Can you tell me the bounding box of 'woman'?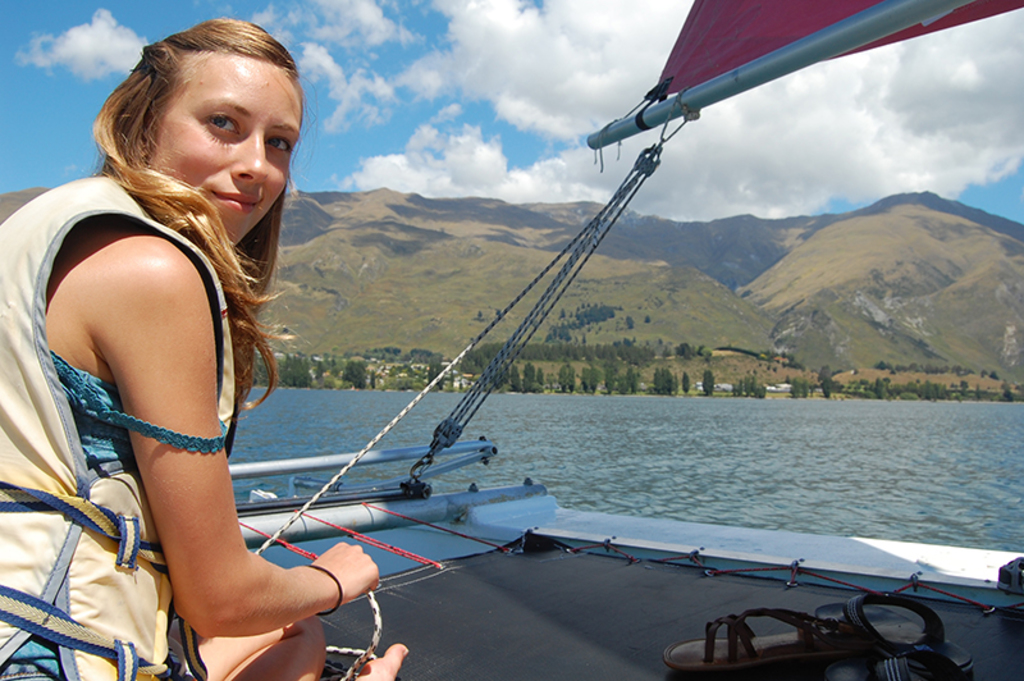
l=4, t=5, r=342, b=664.
